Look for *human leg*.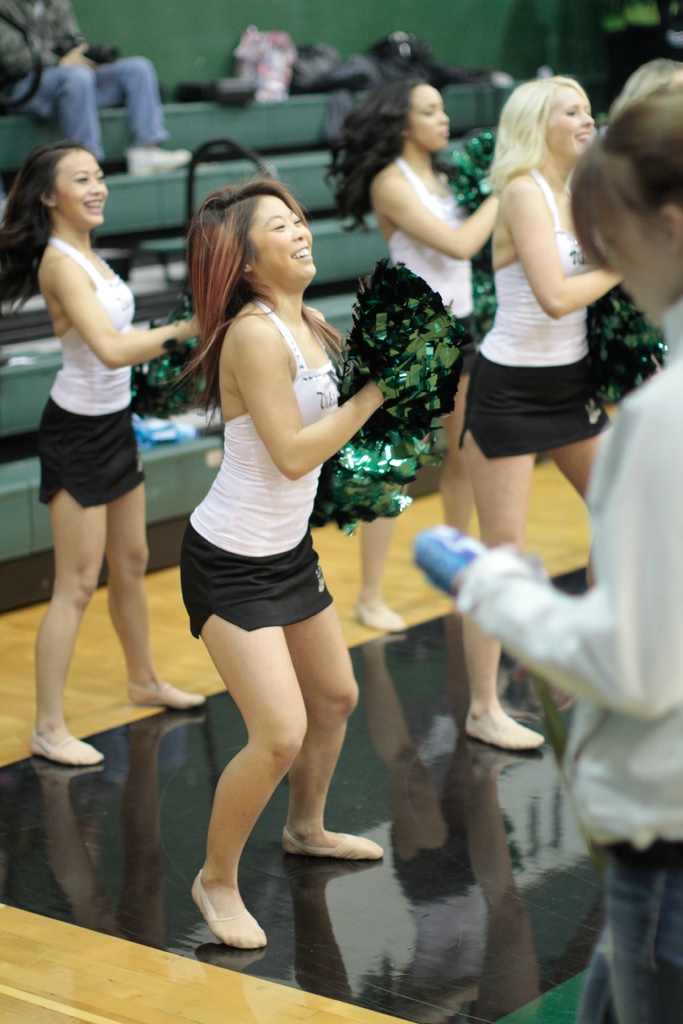
Found: [x1=600, y1=832, x2=682, y2=1023].
